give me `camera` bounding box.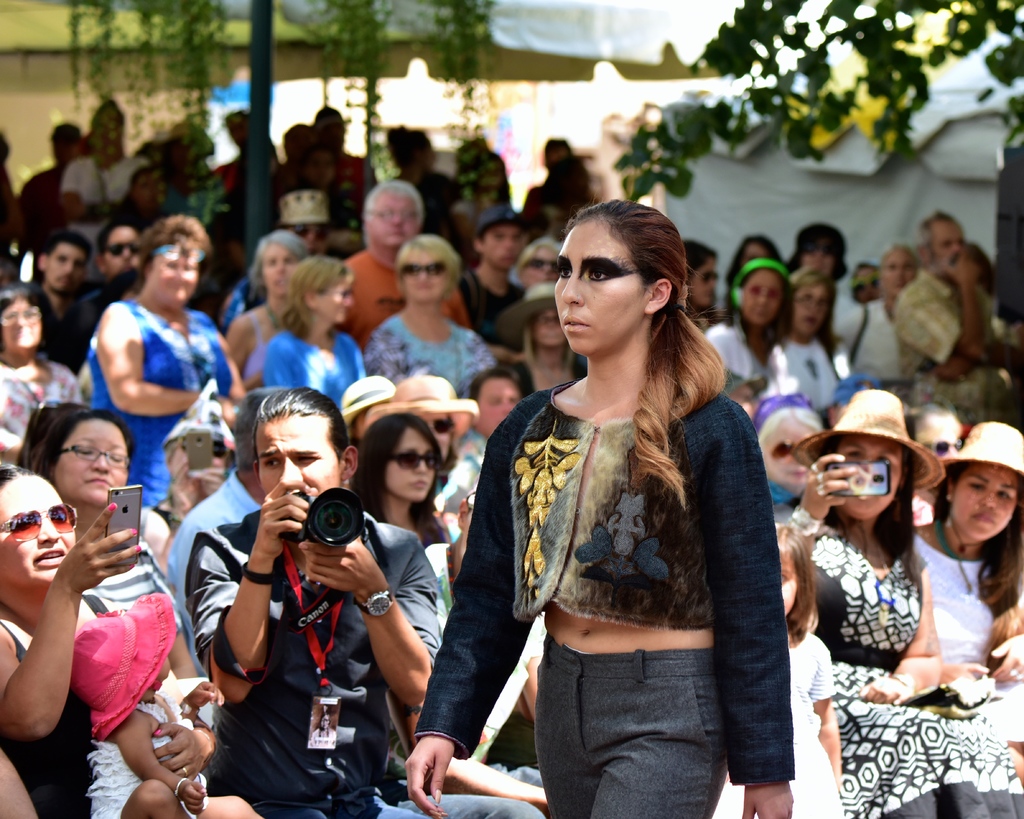
[106,485,139,560].
